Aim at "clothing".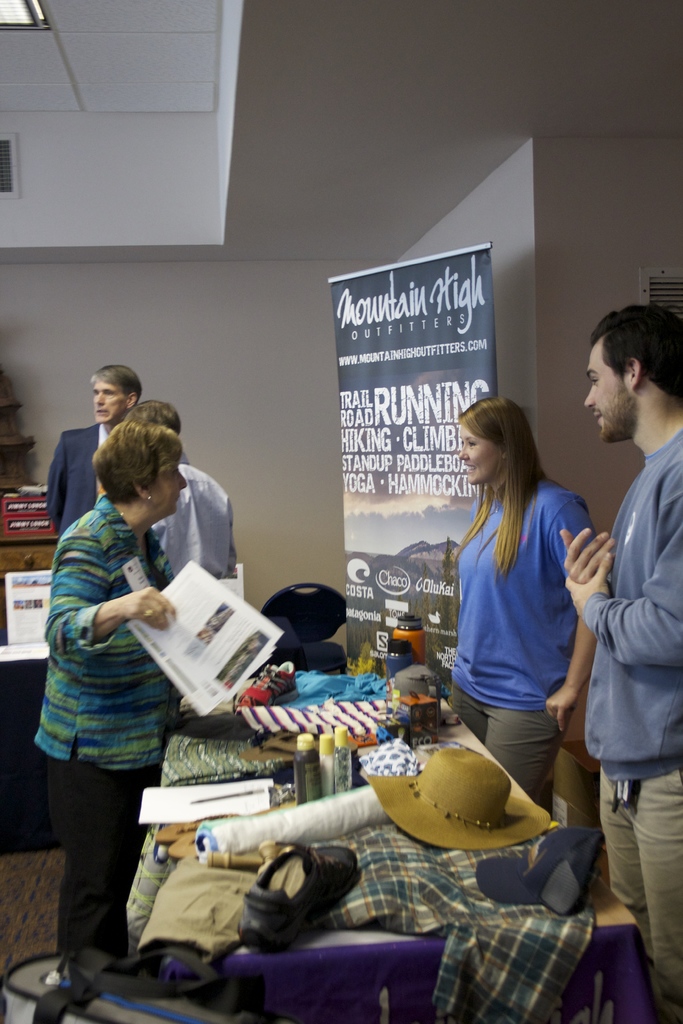
Aimed at Rect(569, 430, 682, 1020).
